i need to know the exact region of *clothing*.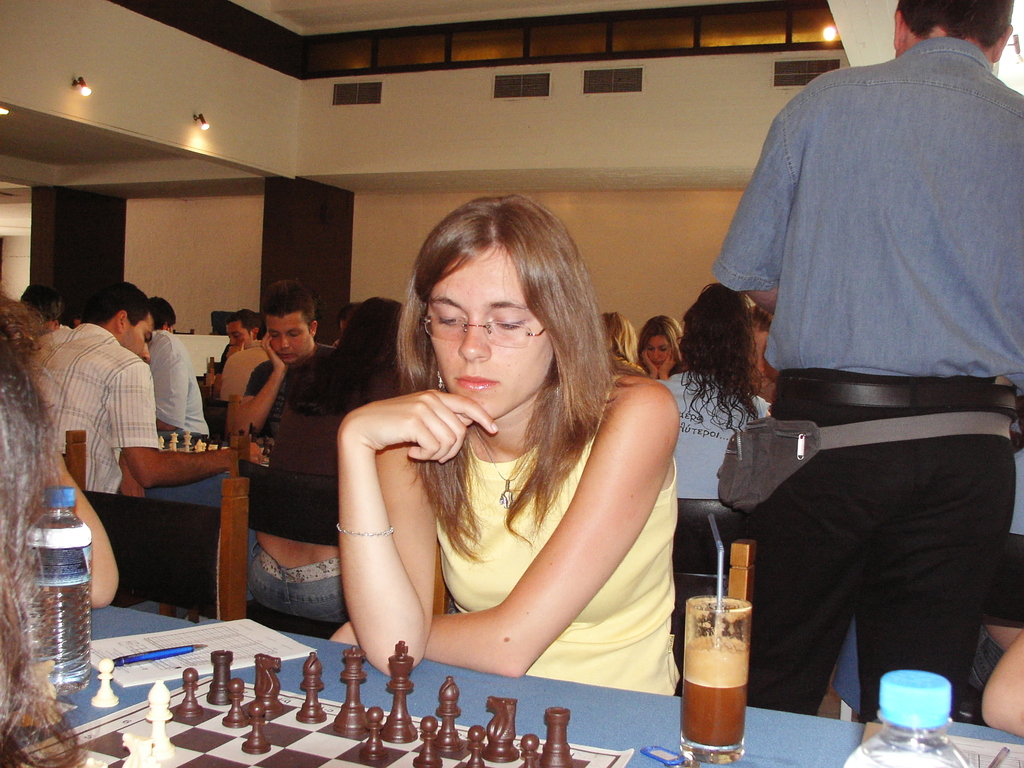
Region: detection(433, 378, 675, 698).
